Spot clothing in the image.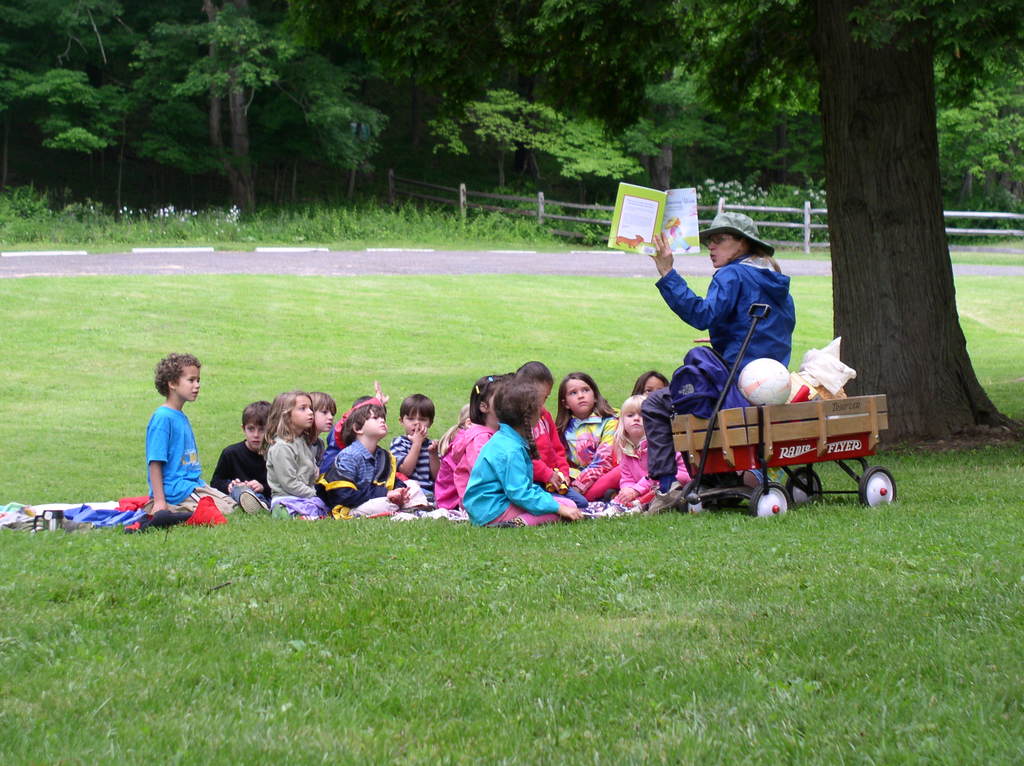
clothing found at [left=259, top=429, right=319, bottom=516].
